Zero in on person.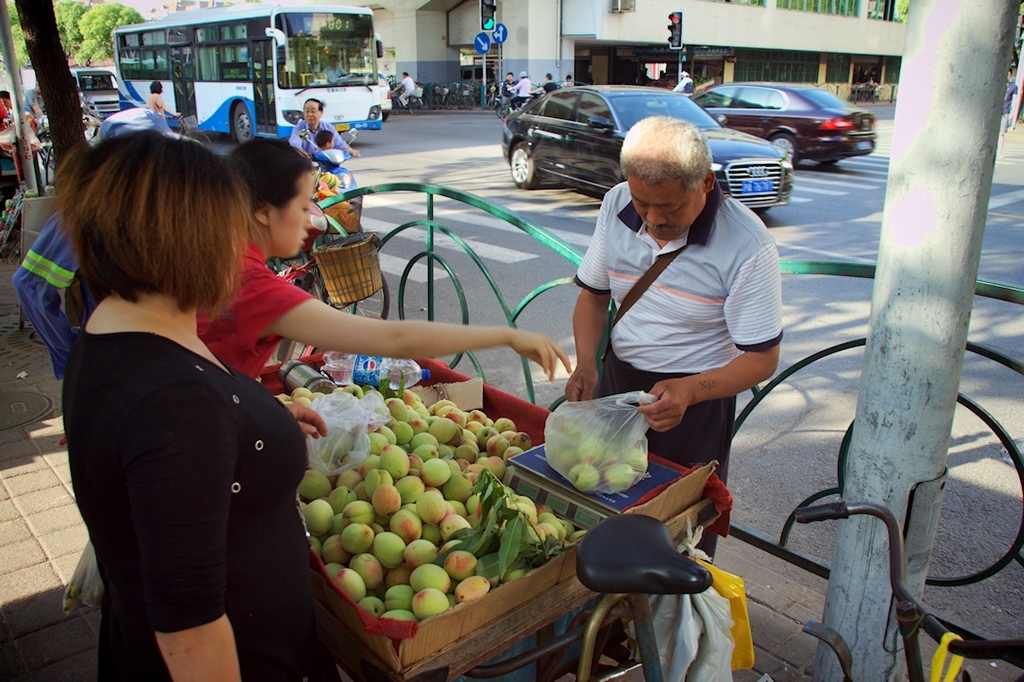
Zeroed in: <bbox>565, 93, 780, 517</bbox>.
